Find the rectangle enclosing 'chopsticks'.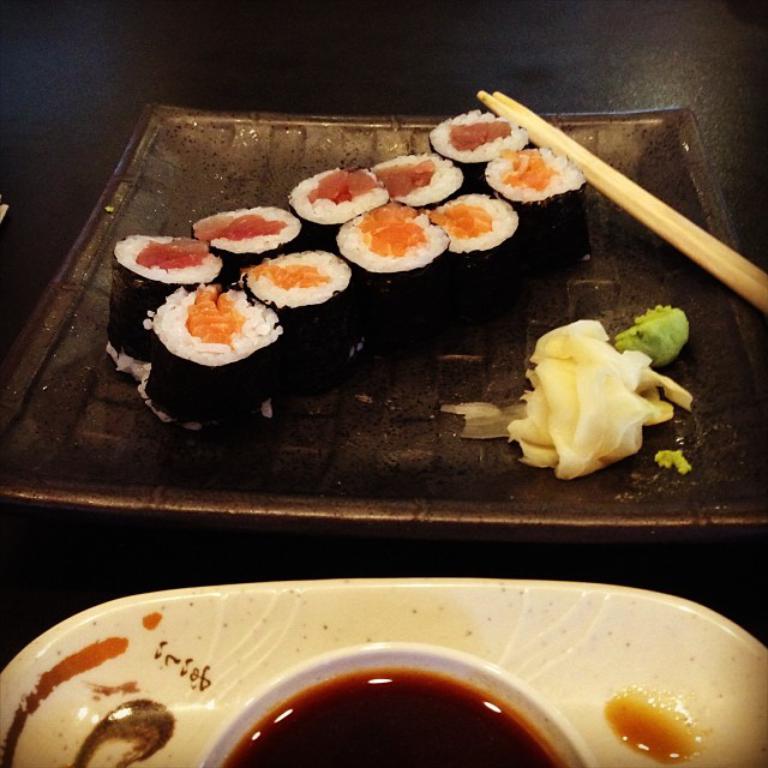
{"x1": 476, "y1": 92, "x2": 767, "y2": 312}.
